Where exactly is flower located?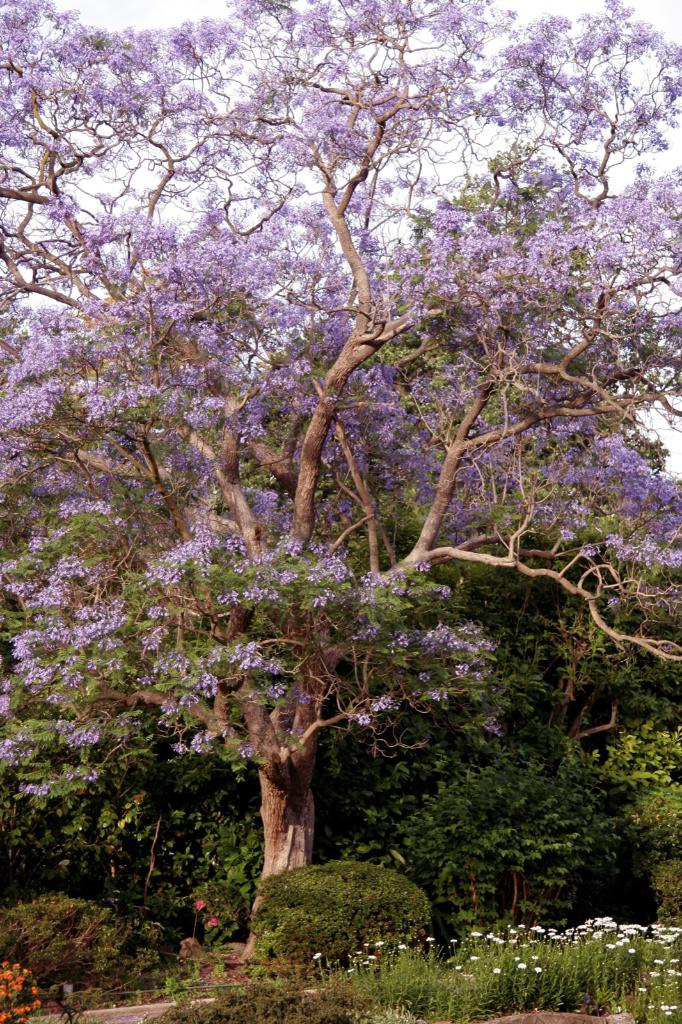
Its bounding box is <box>451,938,459,944</box>.
